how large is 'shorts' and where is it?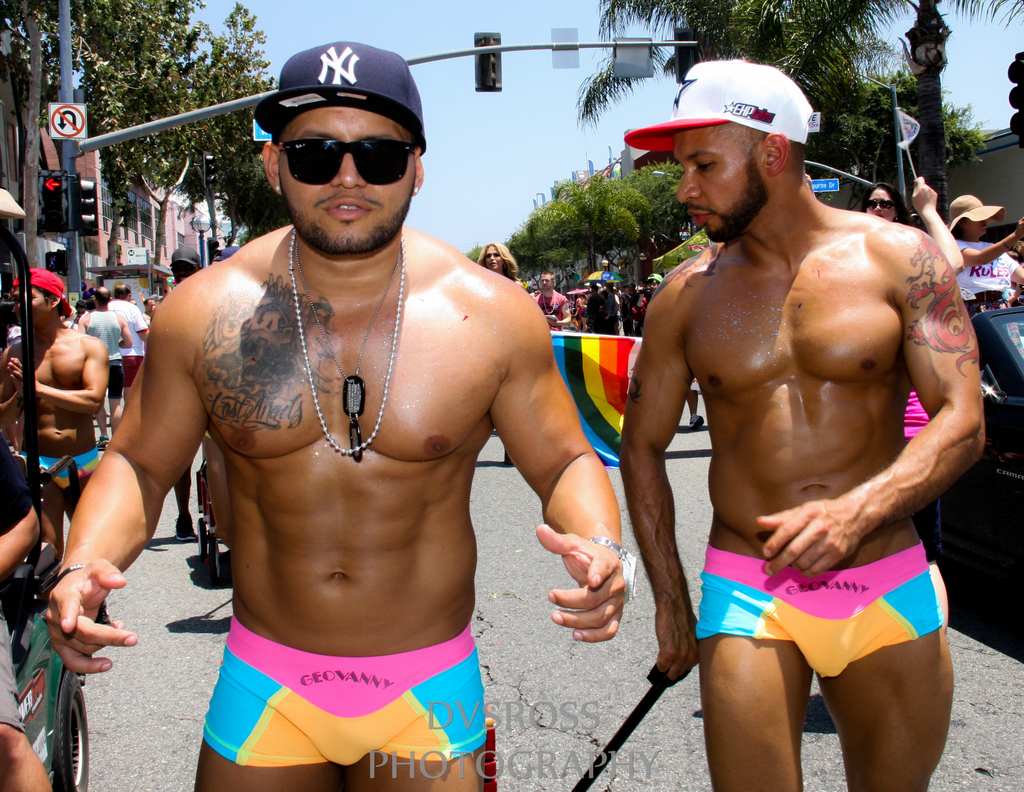
Bounding box: locate(104, 366, 126, 398).
